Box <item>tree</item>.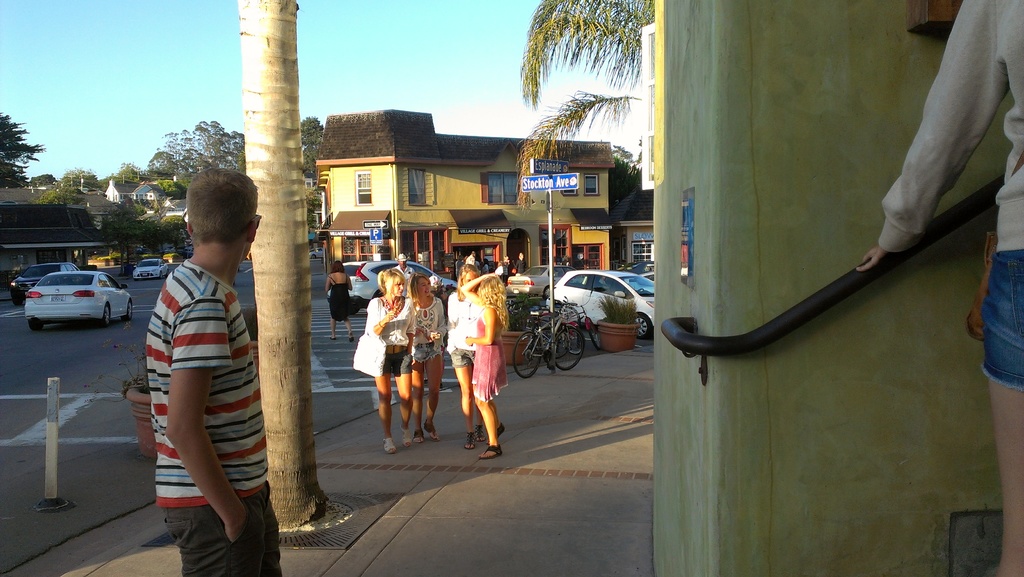
locate(22, 167, 54, 191).
